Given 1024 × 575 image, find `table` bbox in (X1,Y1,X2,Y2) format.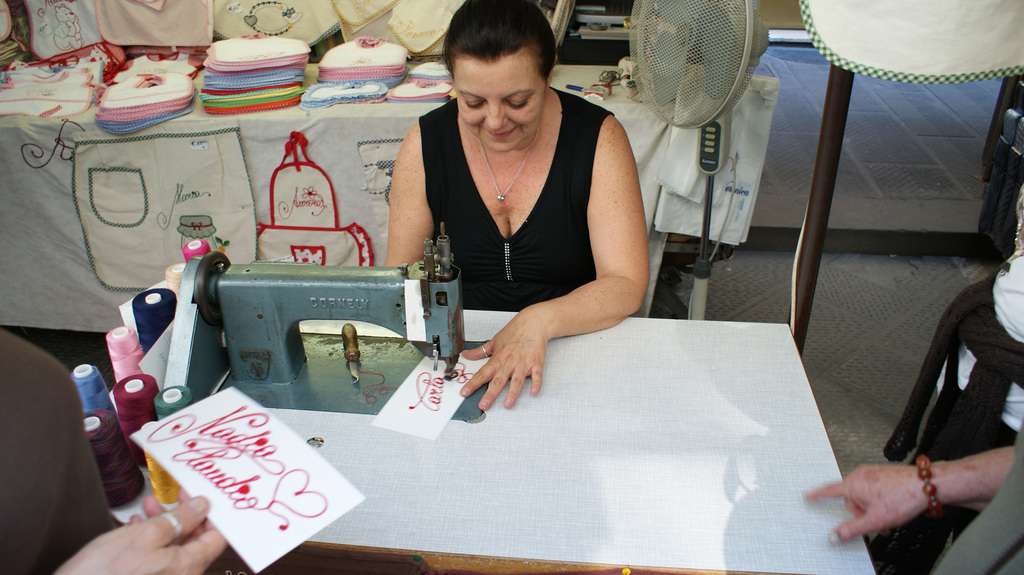
(112,320,877,574).
